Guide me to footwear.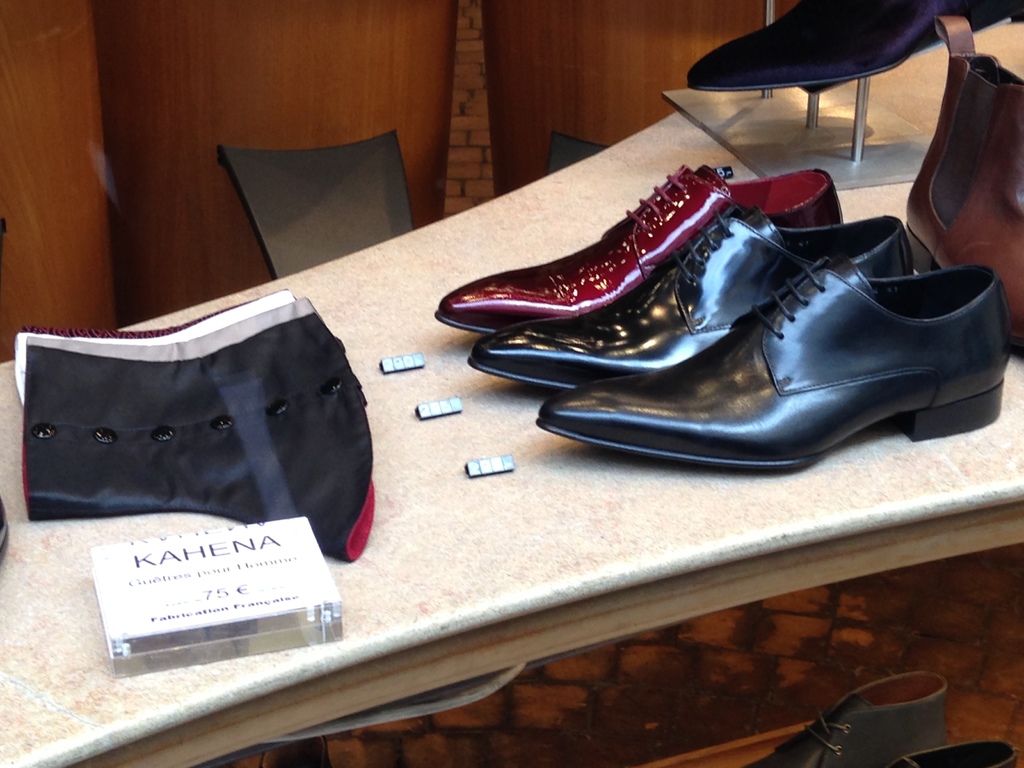
Guidance: (left=532, top=252, right=1012, bottom=472).
